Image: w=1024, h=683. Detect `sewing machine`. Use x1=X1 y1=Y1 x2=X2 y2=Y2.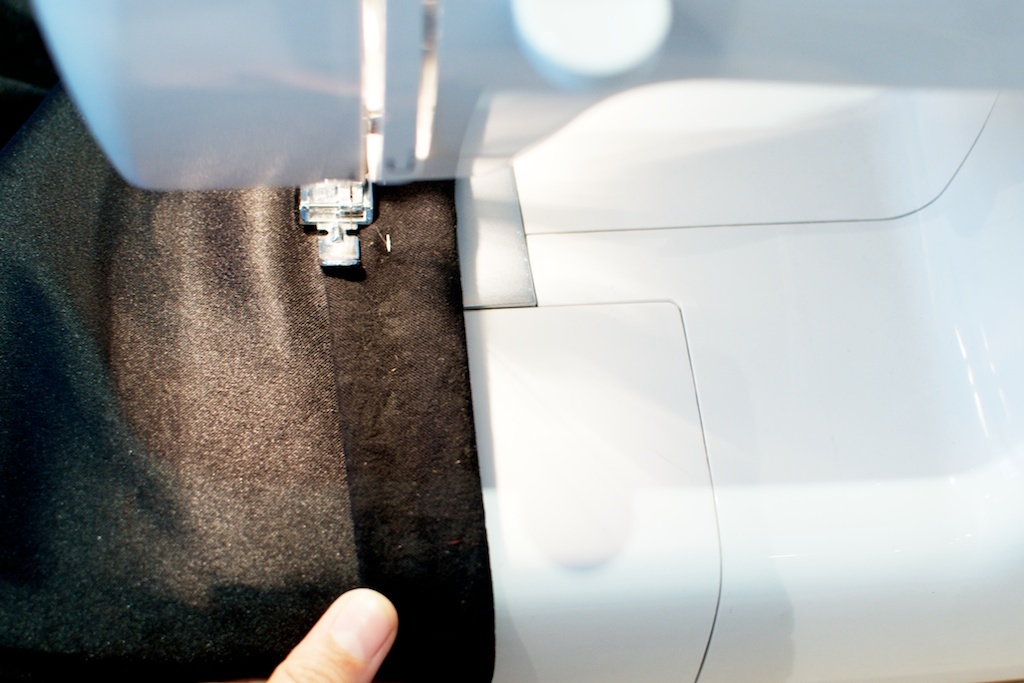
x1=3 y1=0 x2=1023 y2=682.
